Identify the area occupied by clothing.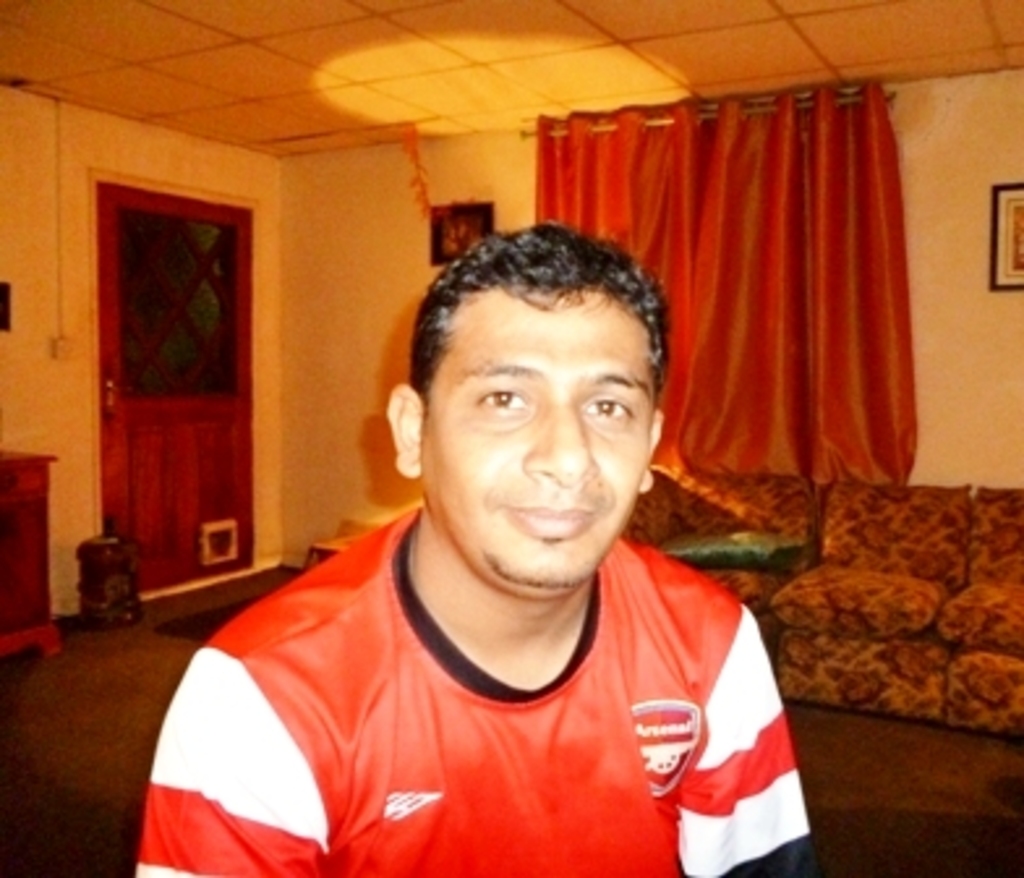
Area: Rect(133, 504, 818, 875).
